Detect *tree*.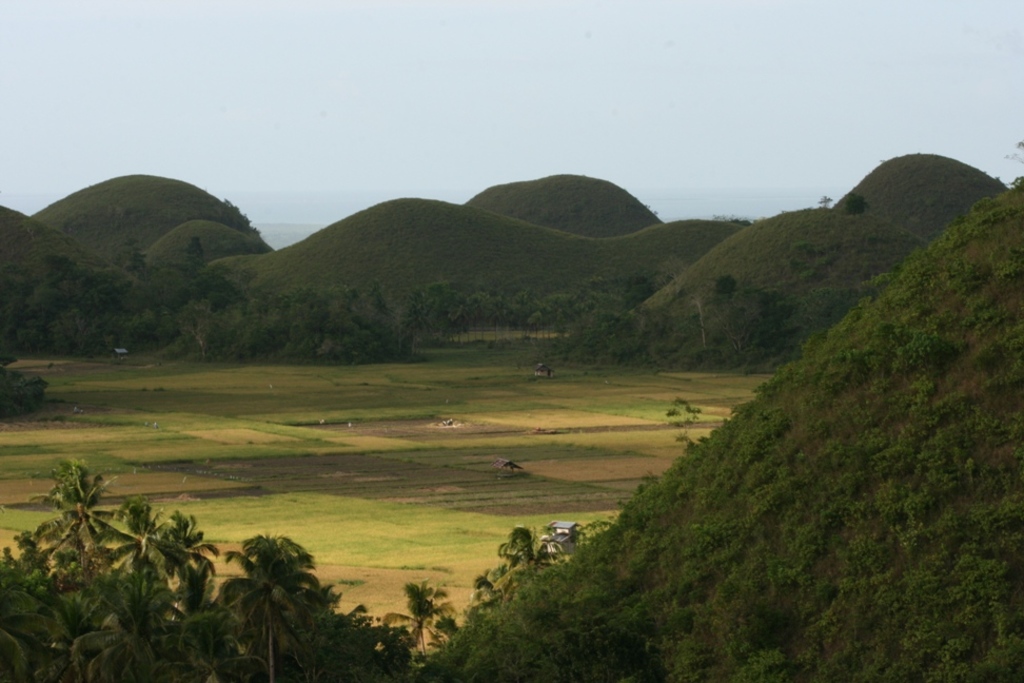
Detected at BBox(381, 581, 454, 660).
